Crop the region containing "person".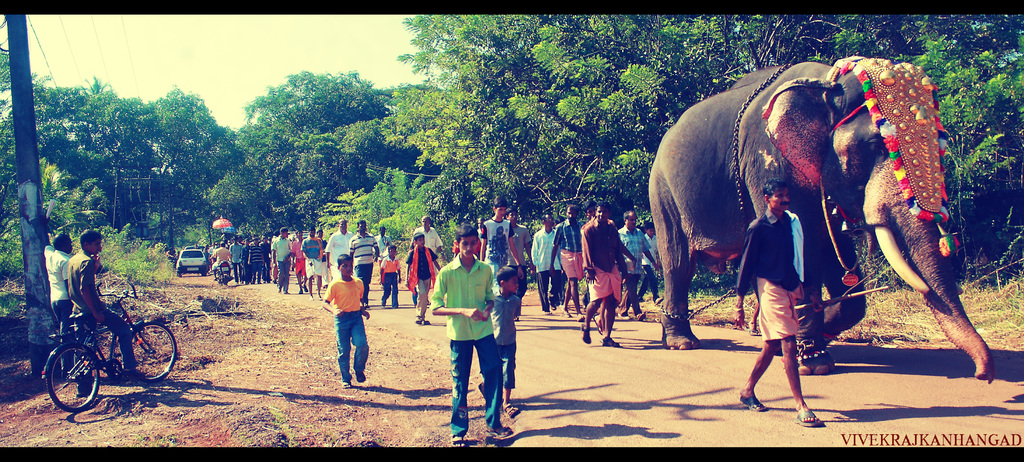
Crop region: (73, 228, 149, 386).
